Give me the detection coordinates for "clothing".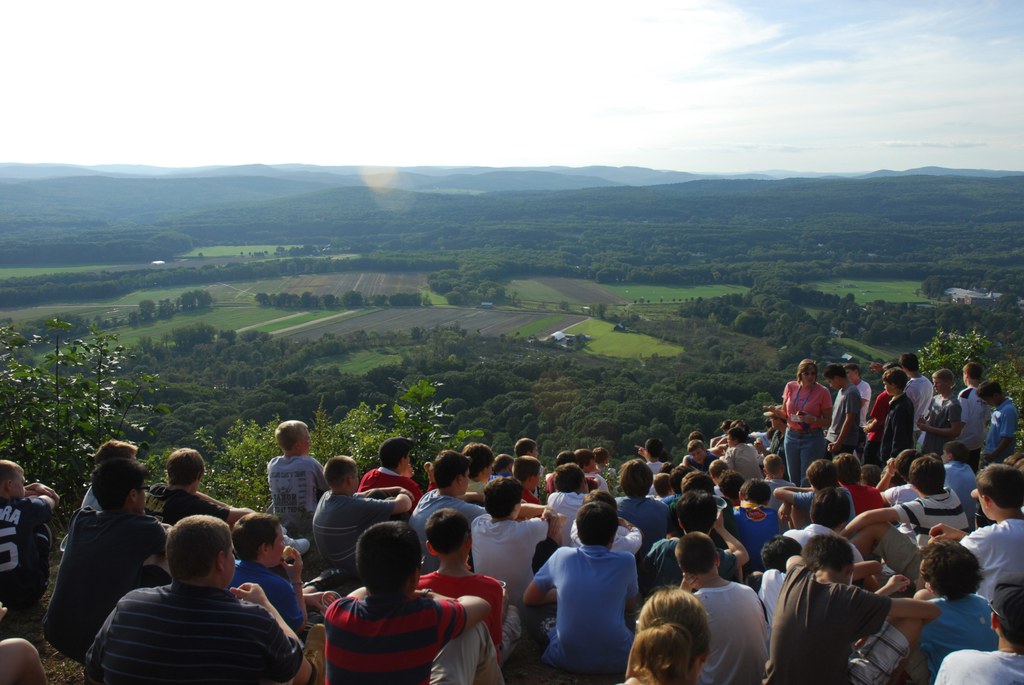
227,556,305,633.
